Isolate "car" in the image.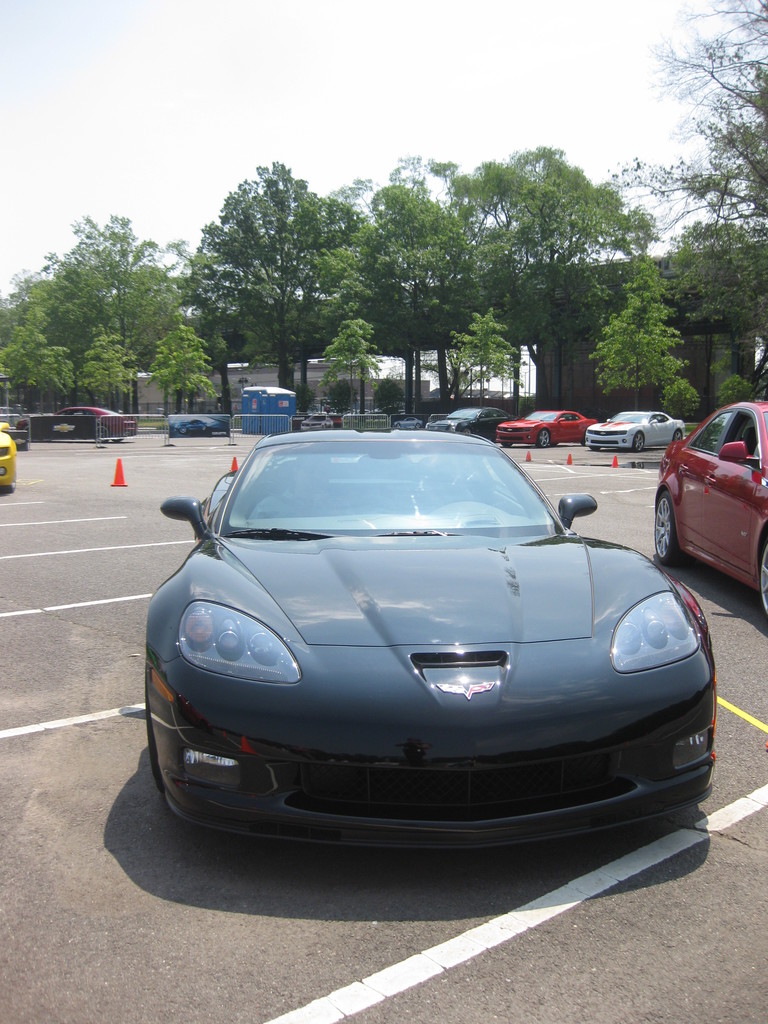
Isolated region: bbox=(587, 409, 685, 452).
